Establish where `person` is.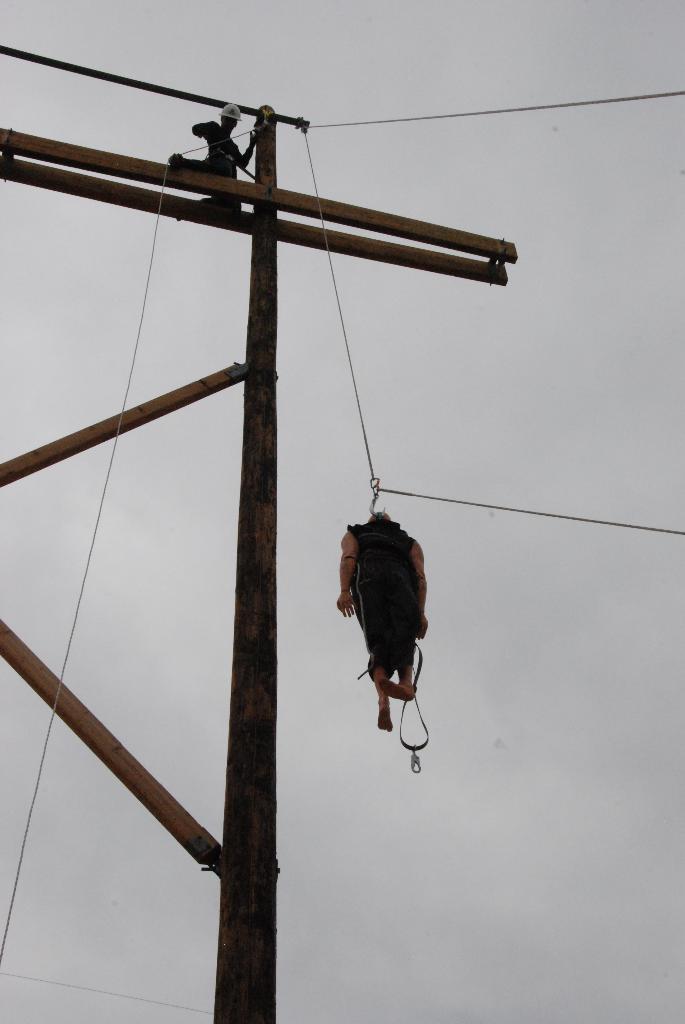
Established at 335, 483, 439, 779.
